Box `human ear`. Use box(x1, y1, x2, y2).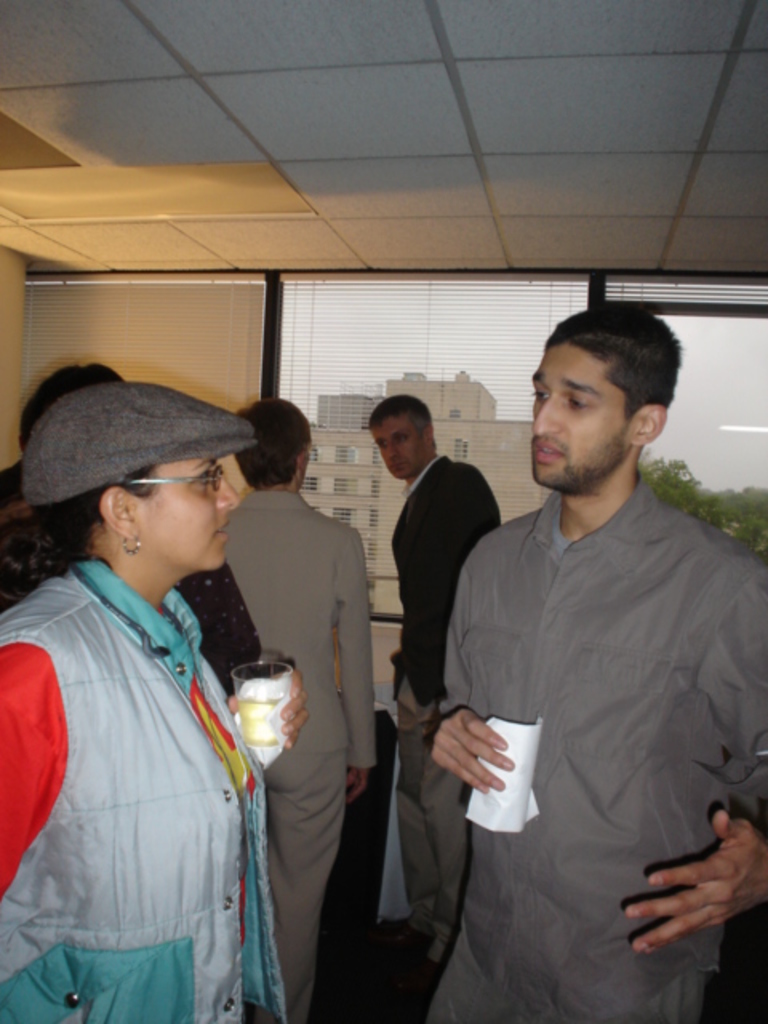
box(101, 488, 144, 541).
